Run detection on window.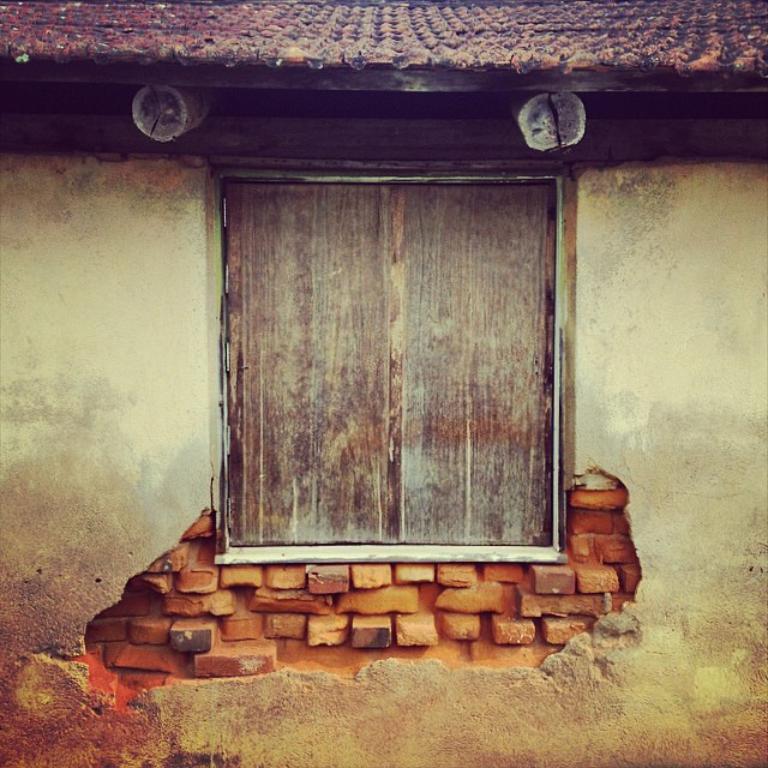
Result: 220, 173, 553, 564.
